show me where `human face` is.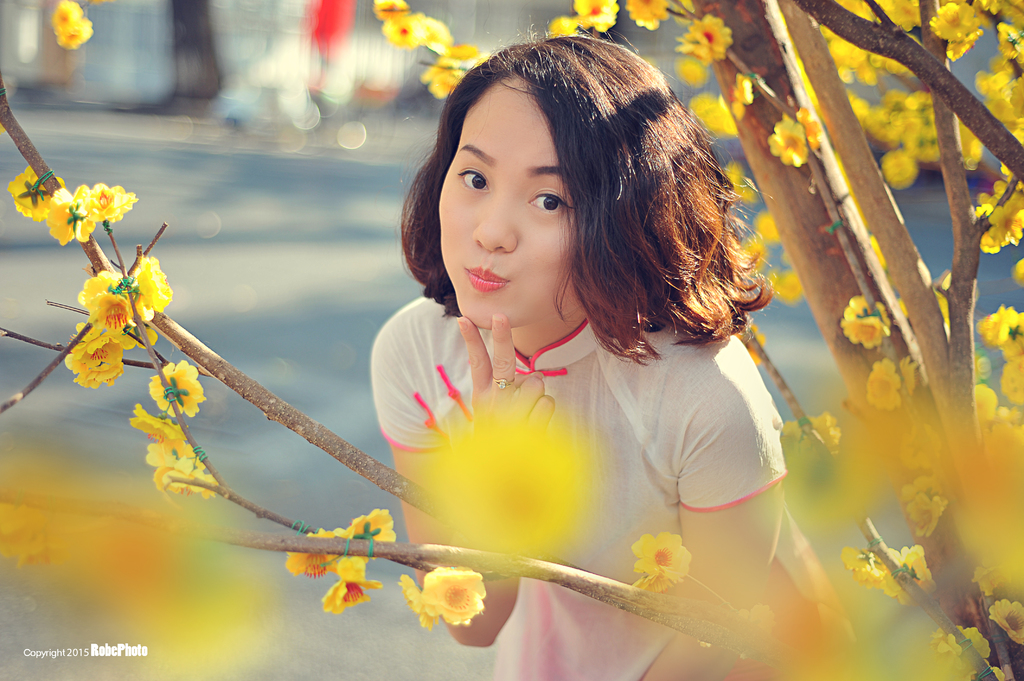
`human face` is at 442 81 582 324.
